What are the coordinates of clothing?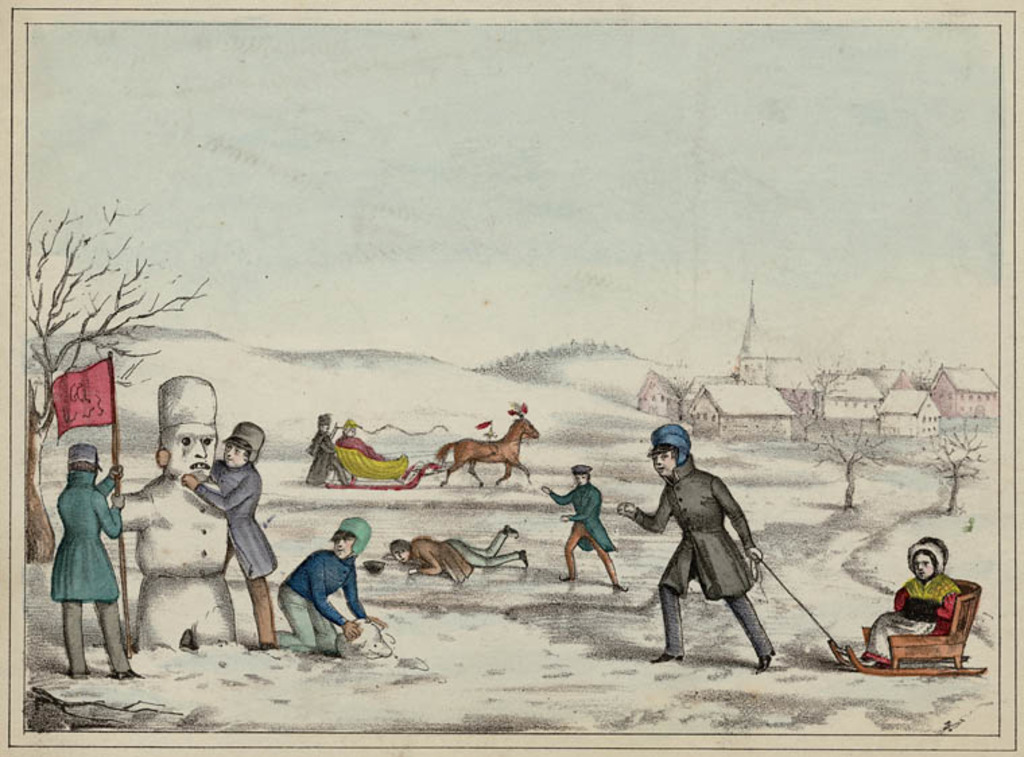
bbox=(32, 450, 117, 655).
